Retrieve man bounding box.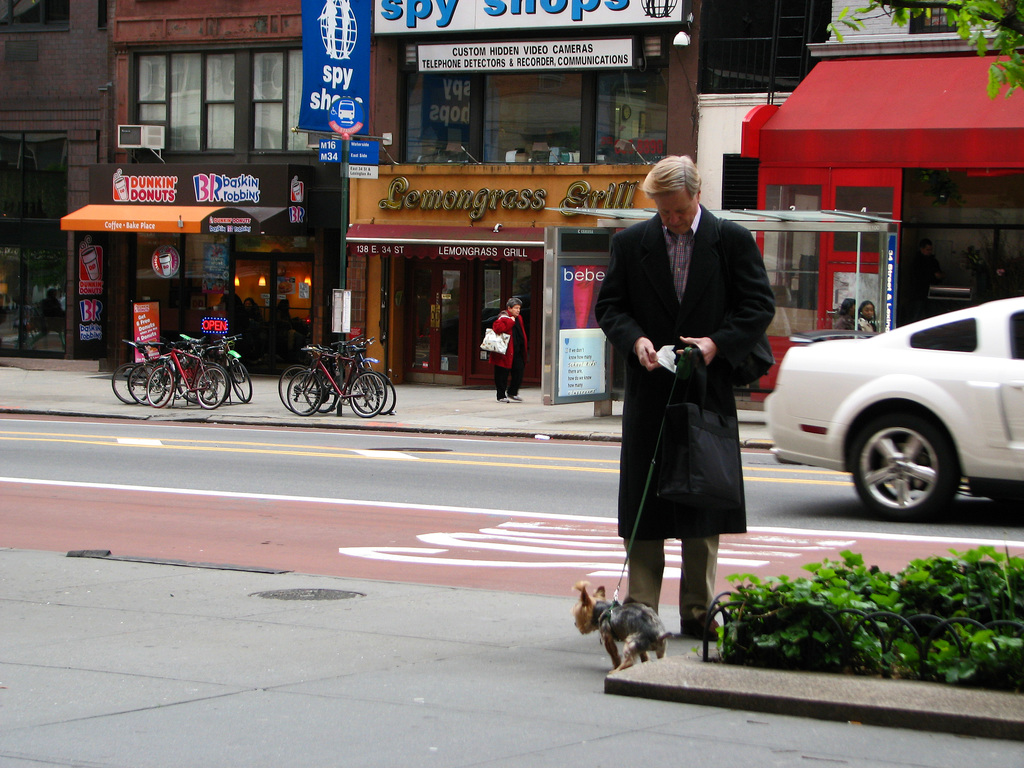
Bounding box: 600, 142, 778, 651.
